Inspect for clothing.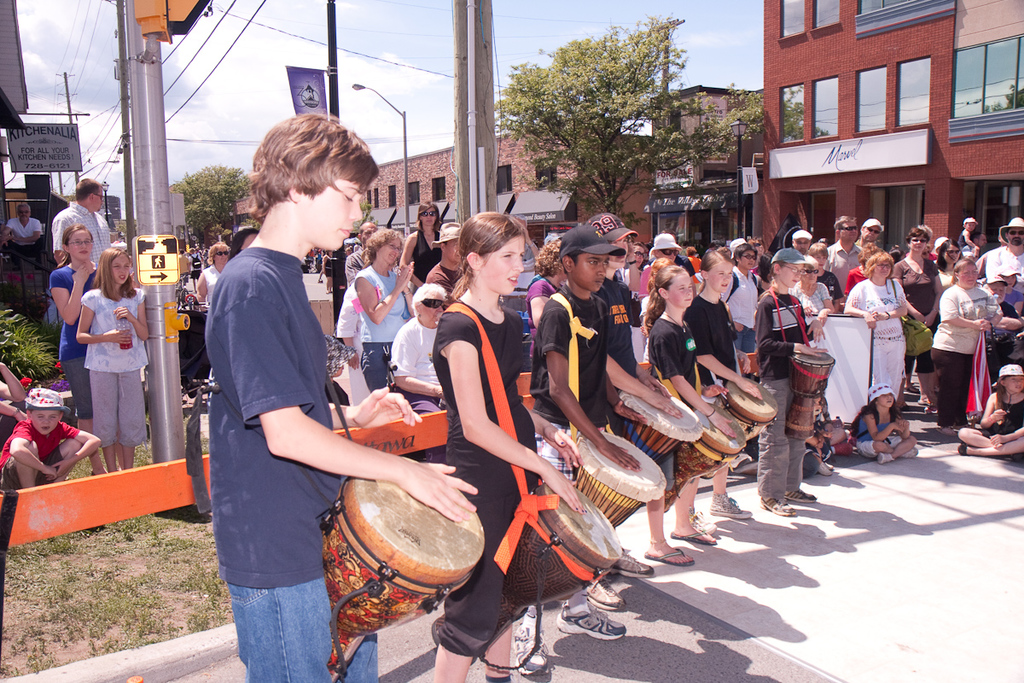
Inspection: crop(396, 324, 448, 415).
